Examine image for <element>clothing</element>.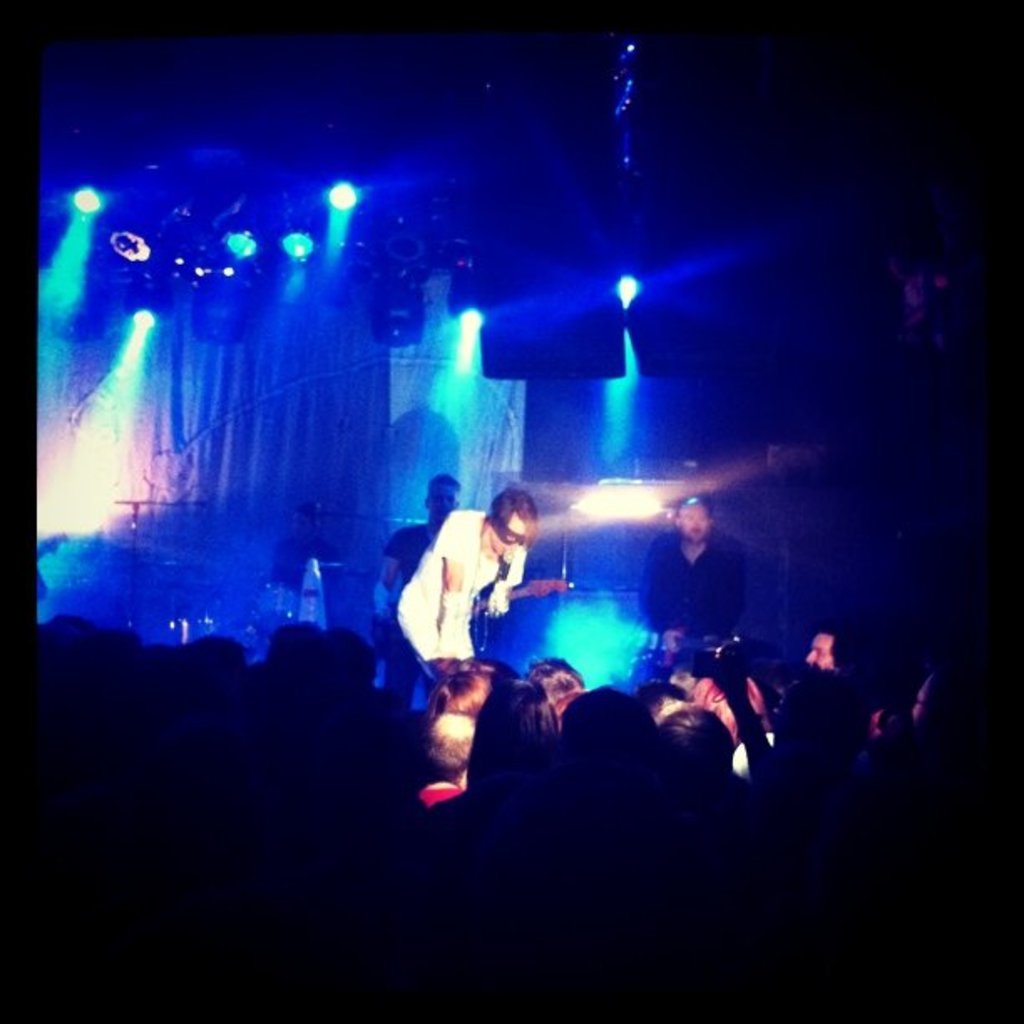
Examination result: pyautogui.locateOnScreen(402, 497, 539, 696).
